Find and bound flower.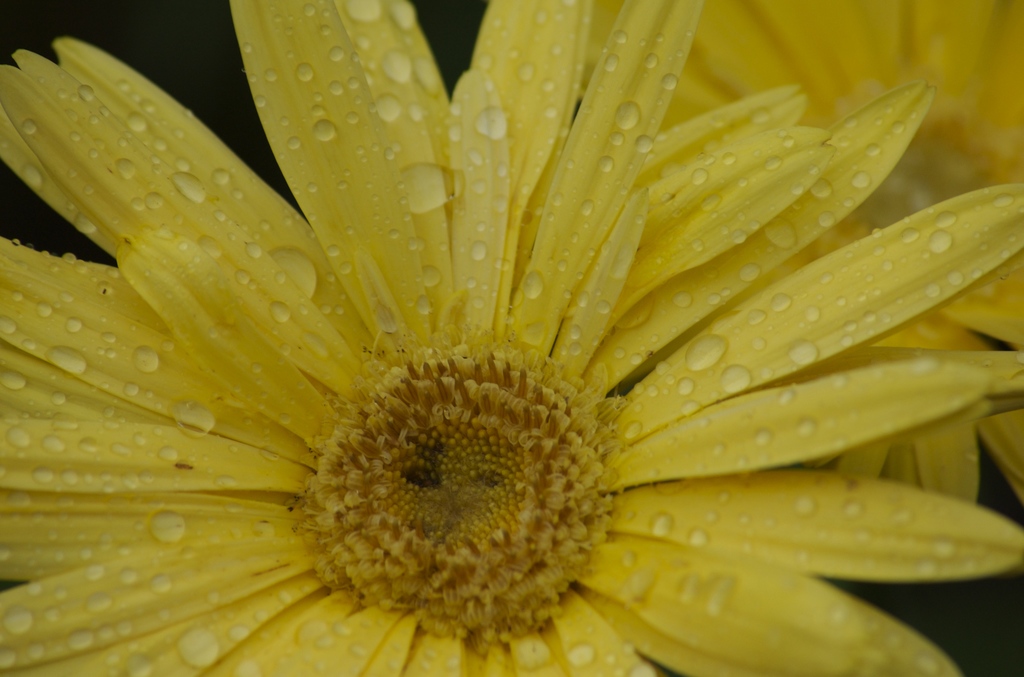
Bound: BBox(0, 23, 1023, 663).
